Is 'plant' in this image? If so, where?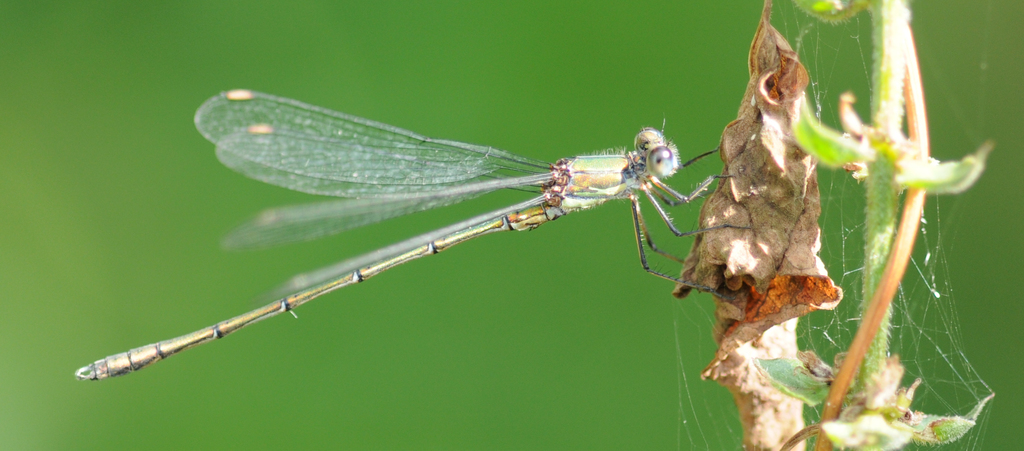
Yes, at {"x1": 666, "y1": 0, "x2": 997, "y2": 450}.
